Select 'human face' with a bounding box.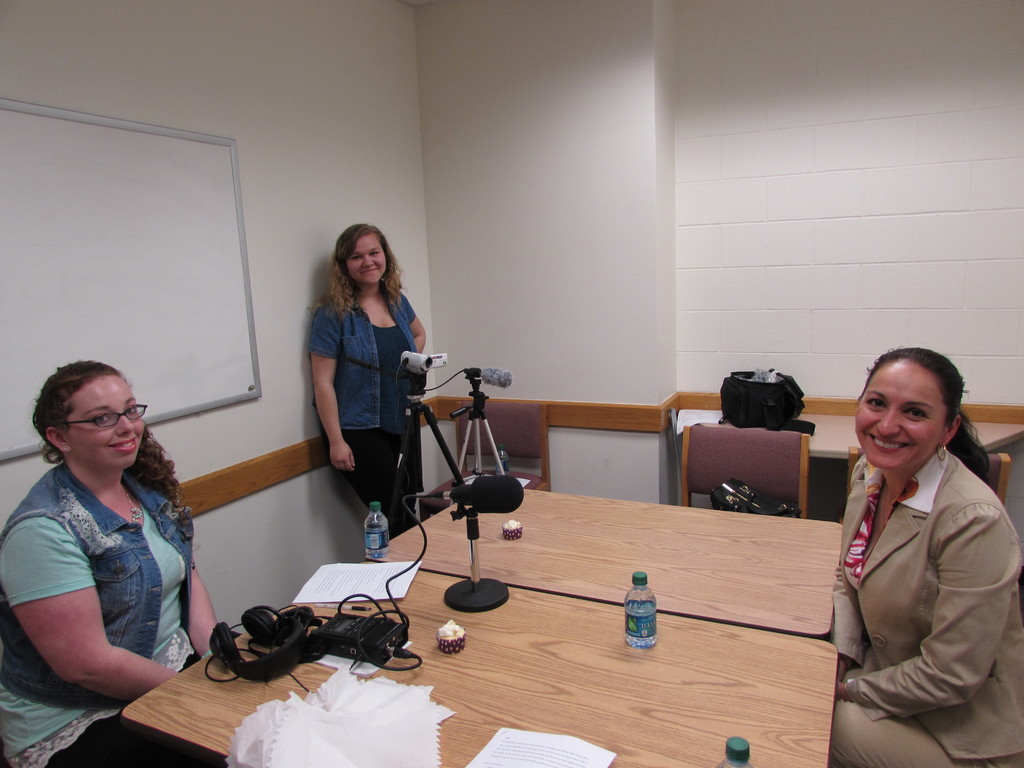
[850,357,950,472].
